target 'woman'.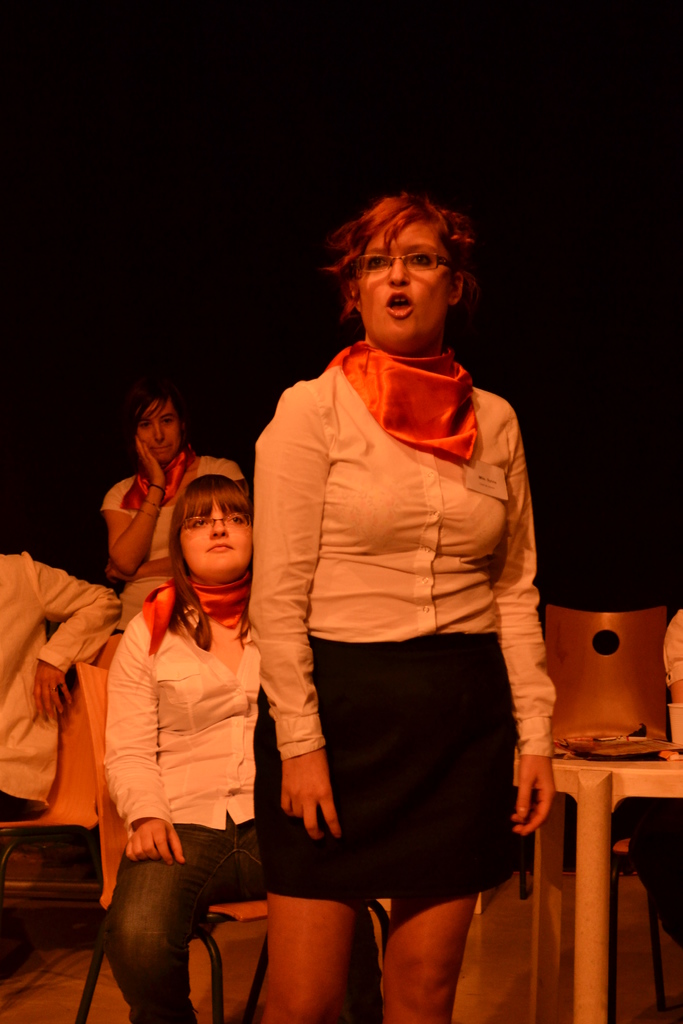
Target region: detection(79, 466, 295, 1011).
